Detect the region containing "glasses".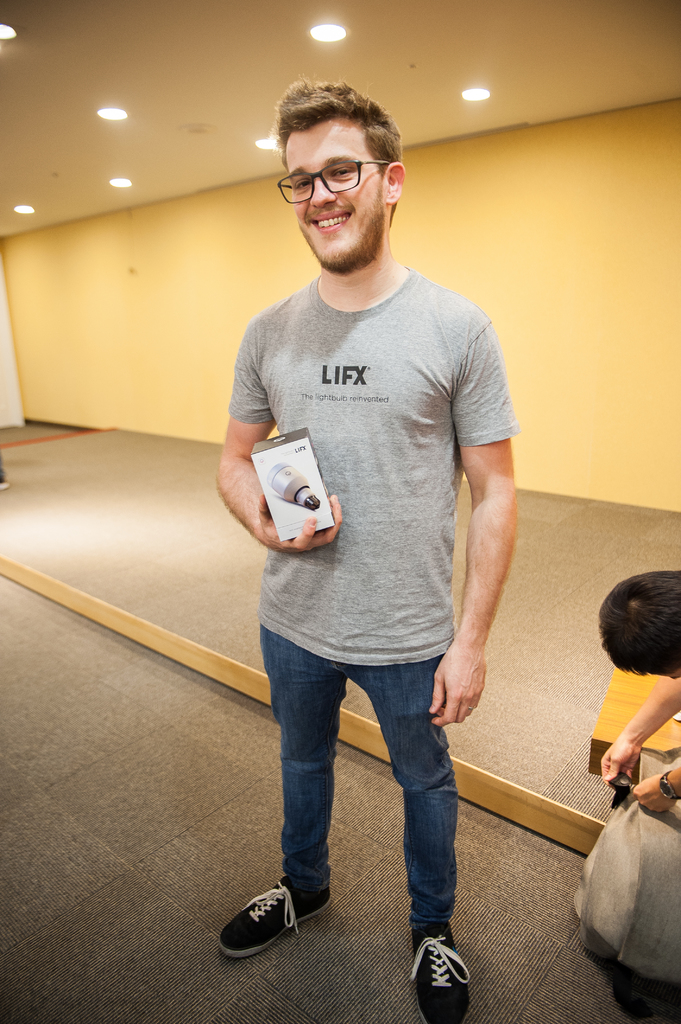
box=[262, 149, 392, 199].
